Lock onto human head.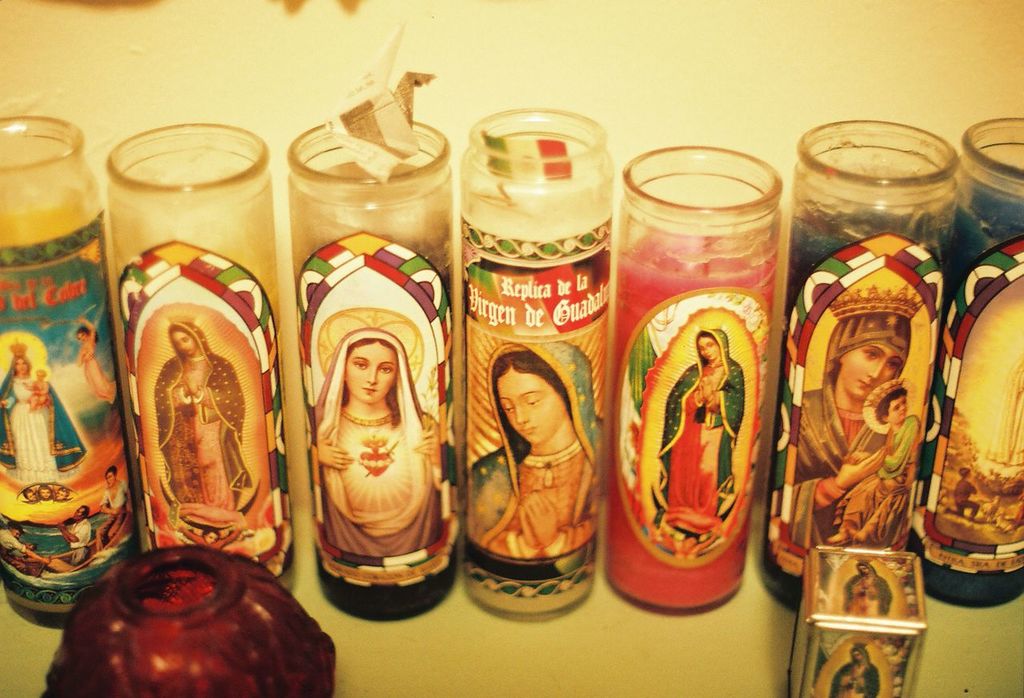
Locked: 15/358/31/375.
